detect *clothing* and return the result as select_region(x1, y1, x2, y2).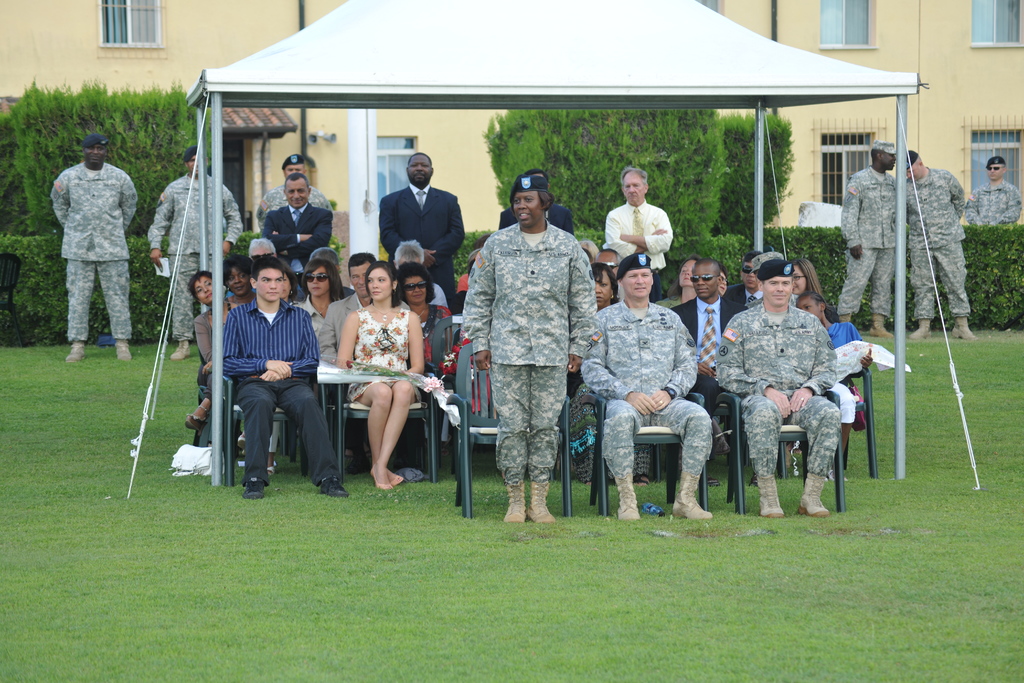
select_region(835, 315, 864, 349).
